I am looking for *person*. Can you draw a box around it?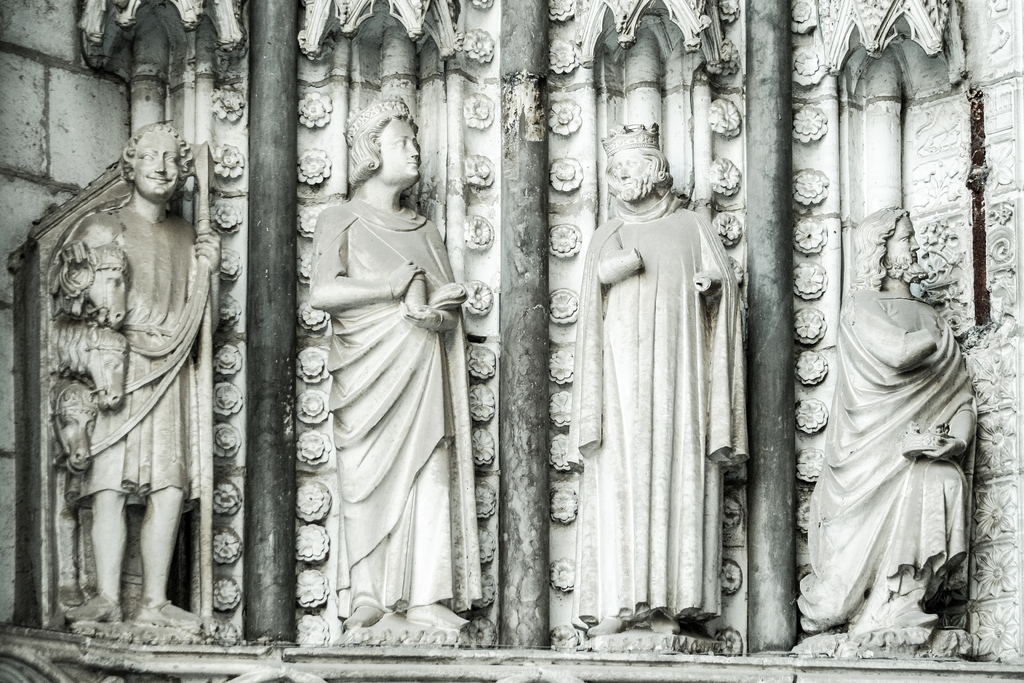
Sure, the bounding box is {"x1": 575, "y1": 143, "x2": 763, "y2": 678}.
